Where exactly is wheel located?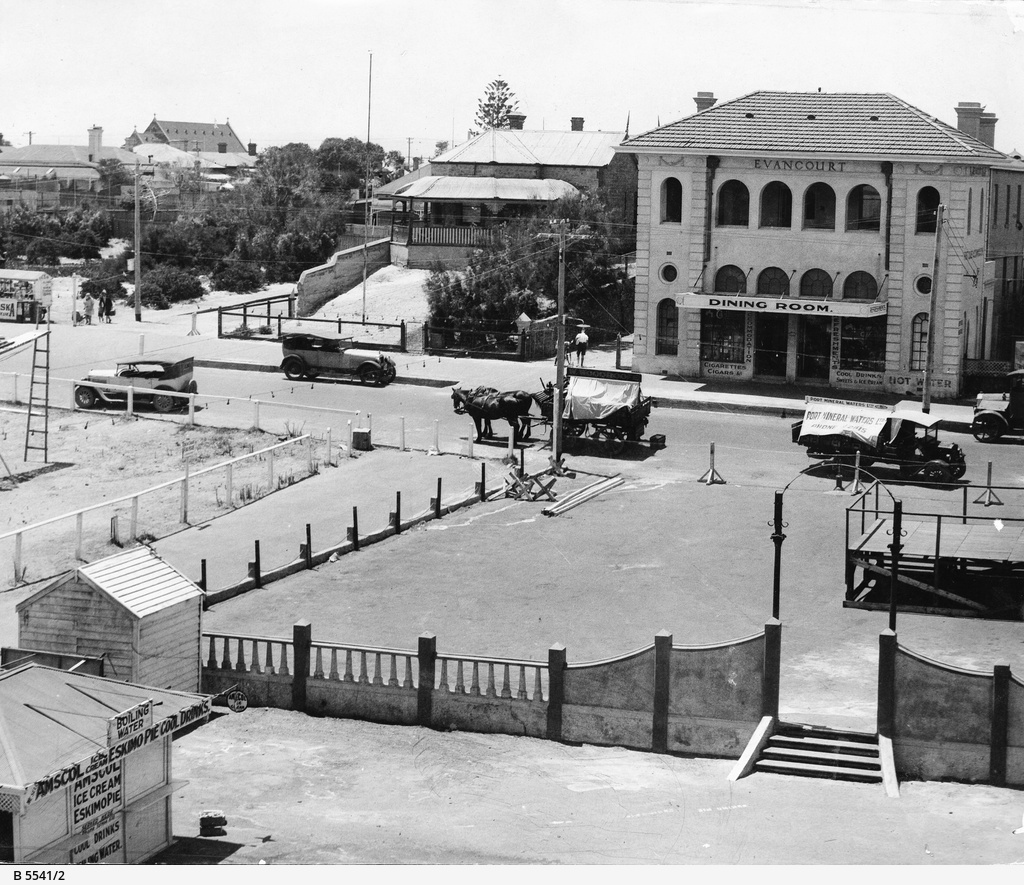
Its bounding box is (left=154, top=392, right=176, bottom=411).
